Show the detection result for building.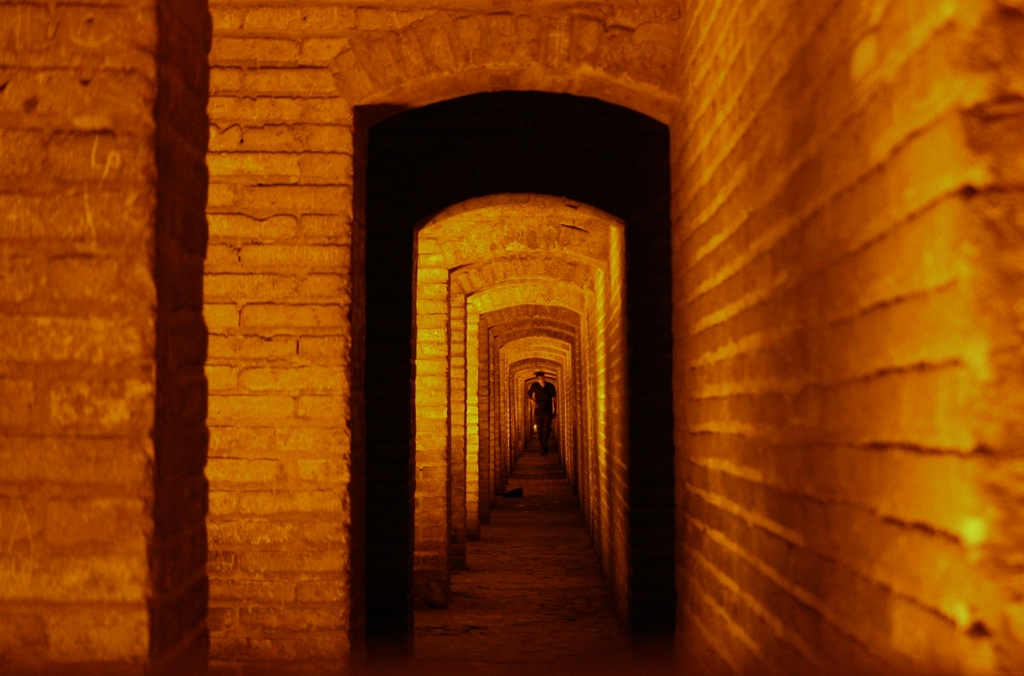
(0,0,1023,675).
